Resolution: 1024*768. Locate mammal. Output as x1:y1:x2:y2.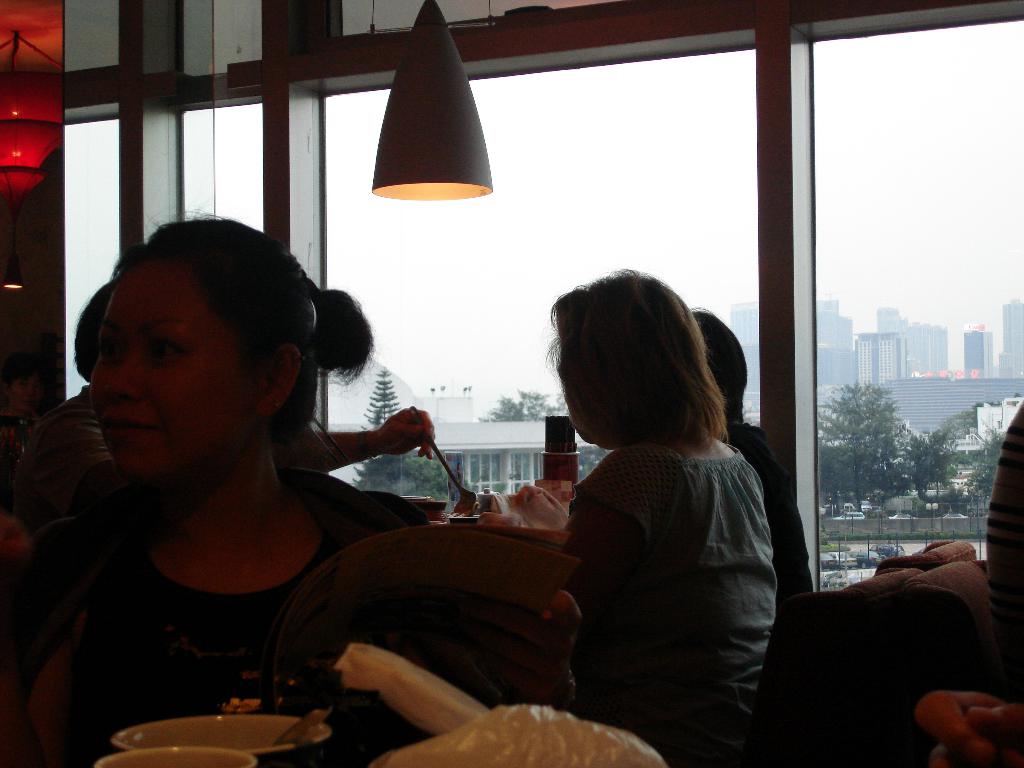
972:397:1023:669.
